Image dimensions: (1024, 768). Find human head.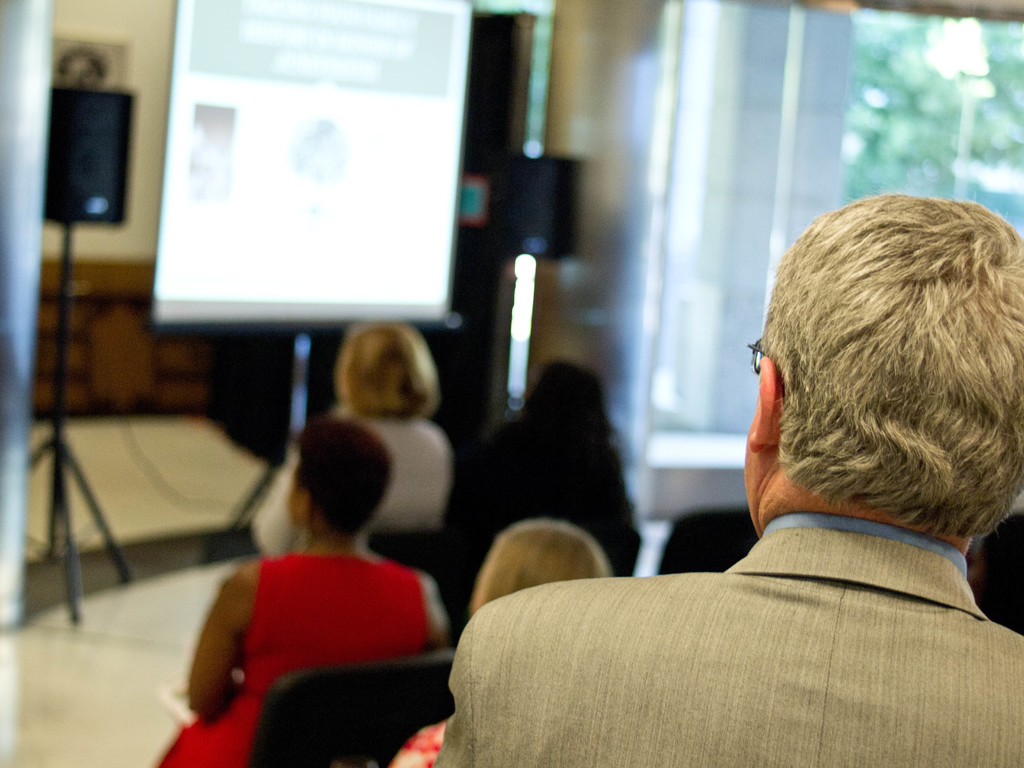
{"x1": 472, "y1": 521, "x2": 606, "y2": 605}.
